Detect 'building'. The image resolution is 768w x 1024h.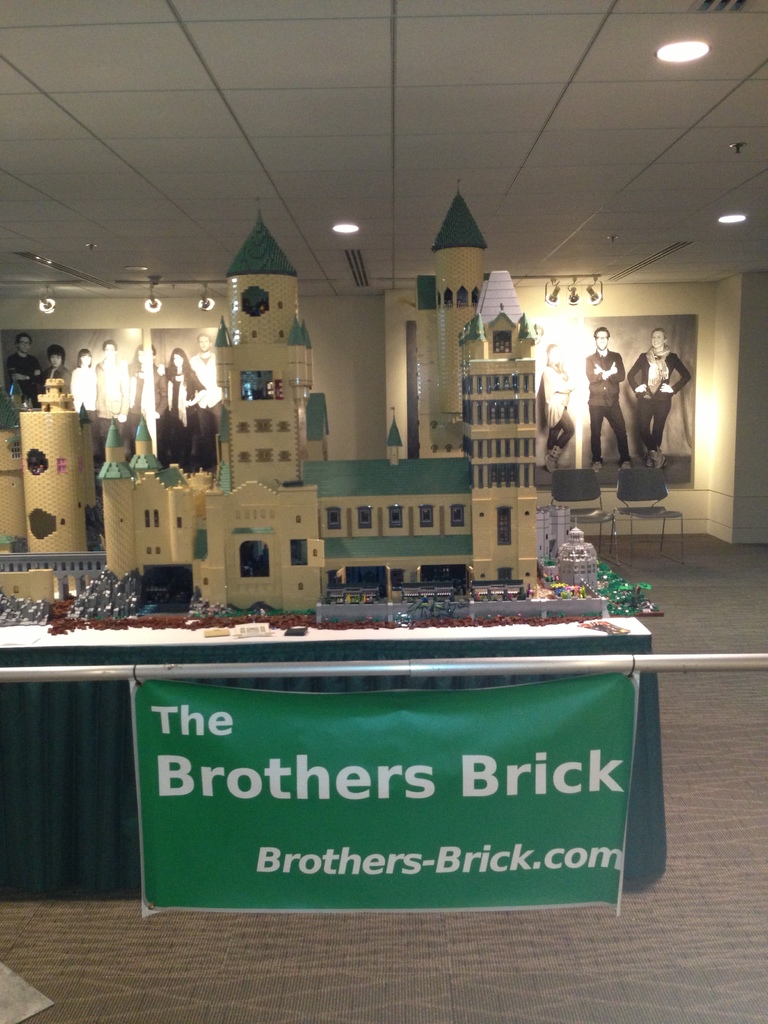
detection(0, 0, 767, 1023).
